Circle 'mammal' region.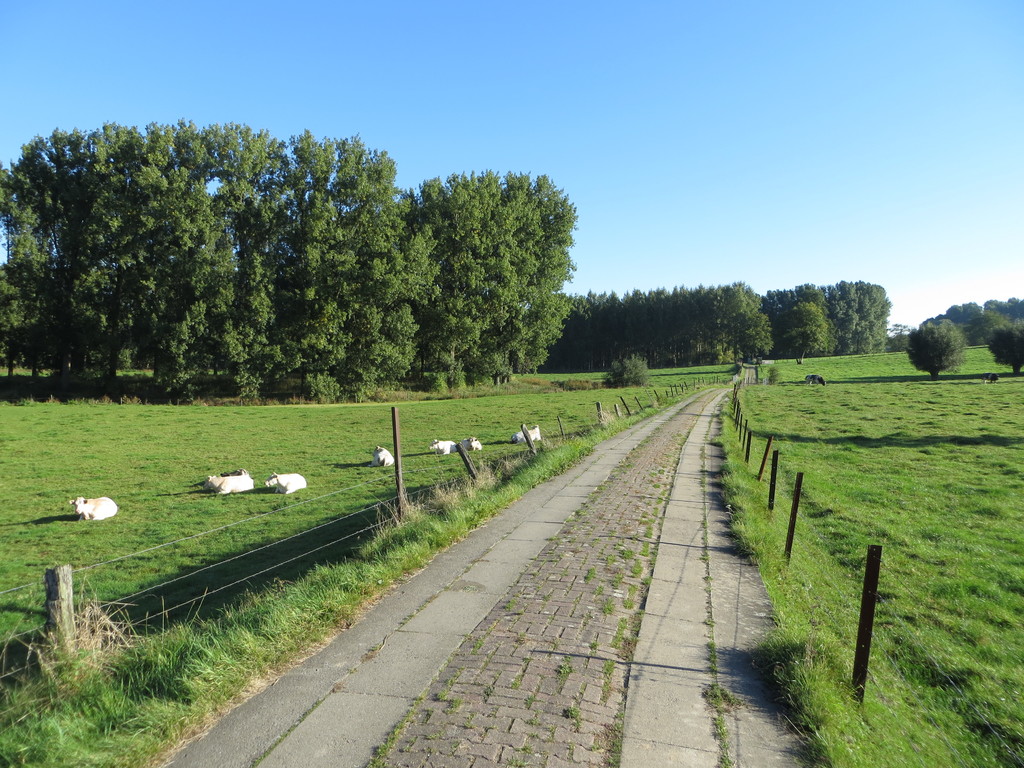
Region: {"left": 465, "top": 436, "right": 480, "bottom": 450}.
